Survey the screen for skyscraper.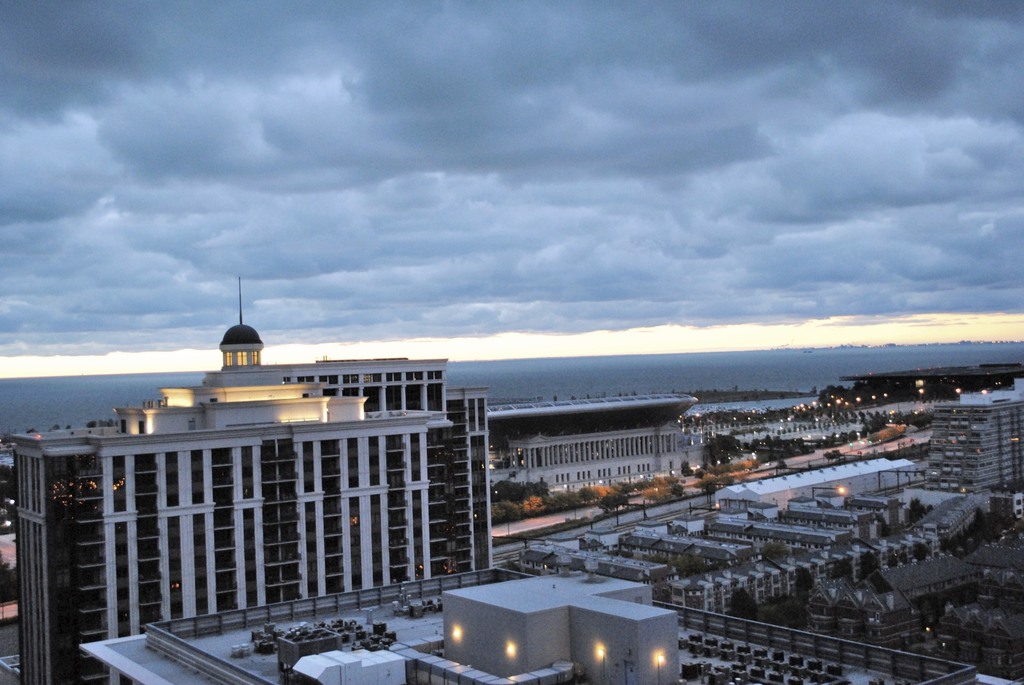
Survey found: Rect(0, 284, 546, 661).
